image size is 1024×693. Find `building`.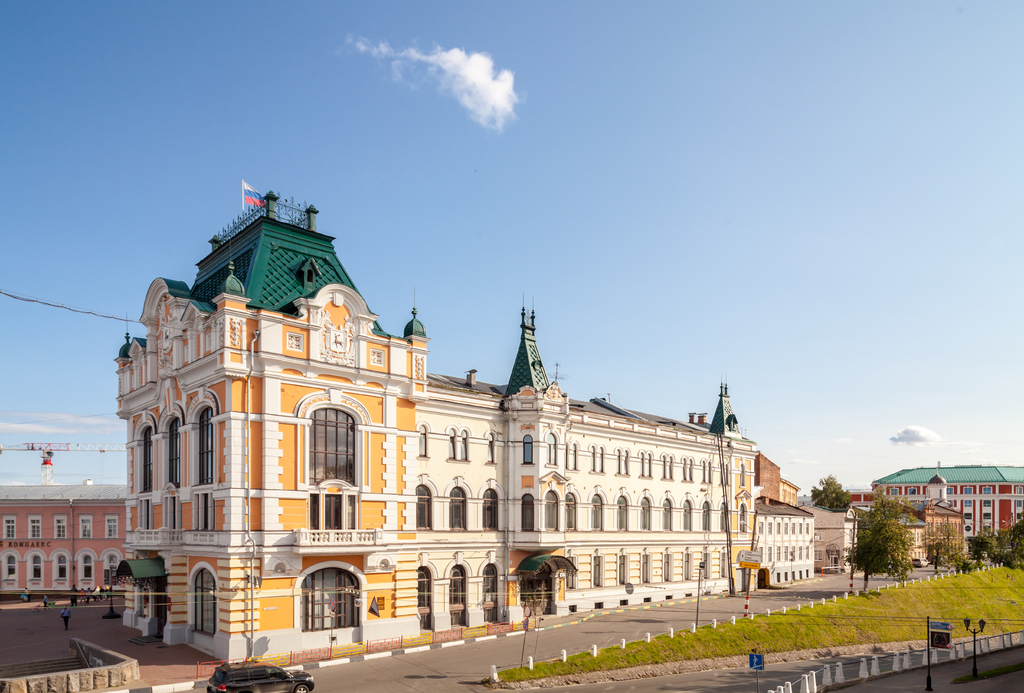
pyautogui.locateOnScreen(777, 473, 799, 504).
